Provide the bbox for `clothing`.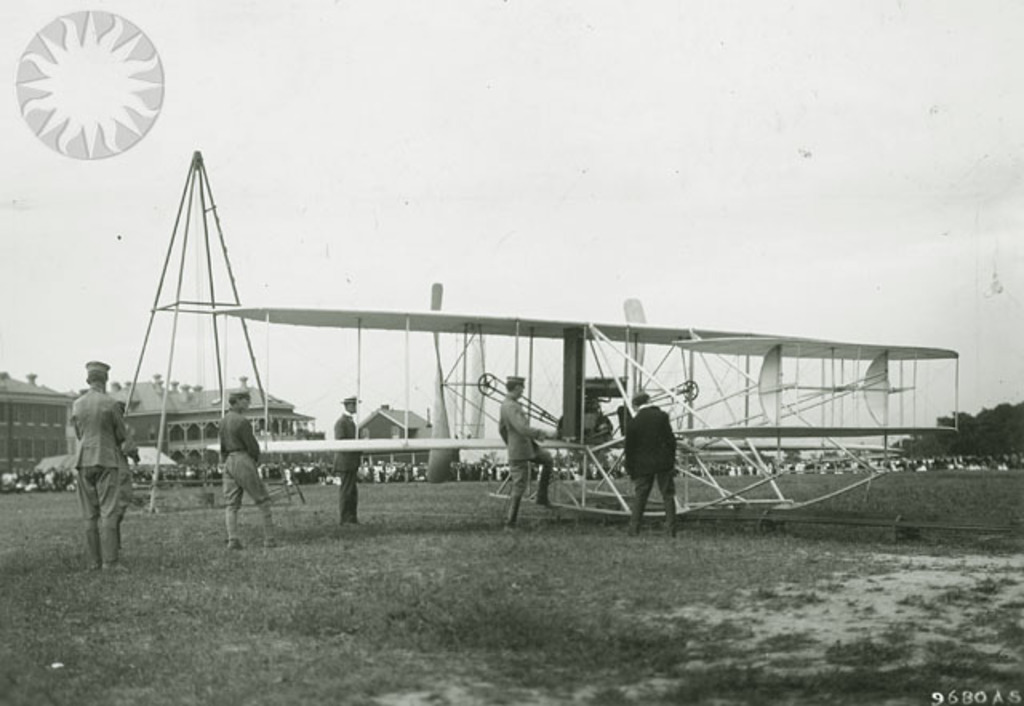
rect(74, 386, 139, 562).
